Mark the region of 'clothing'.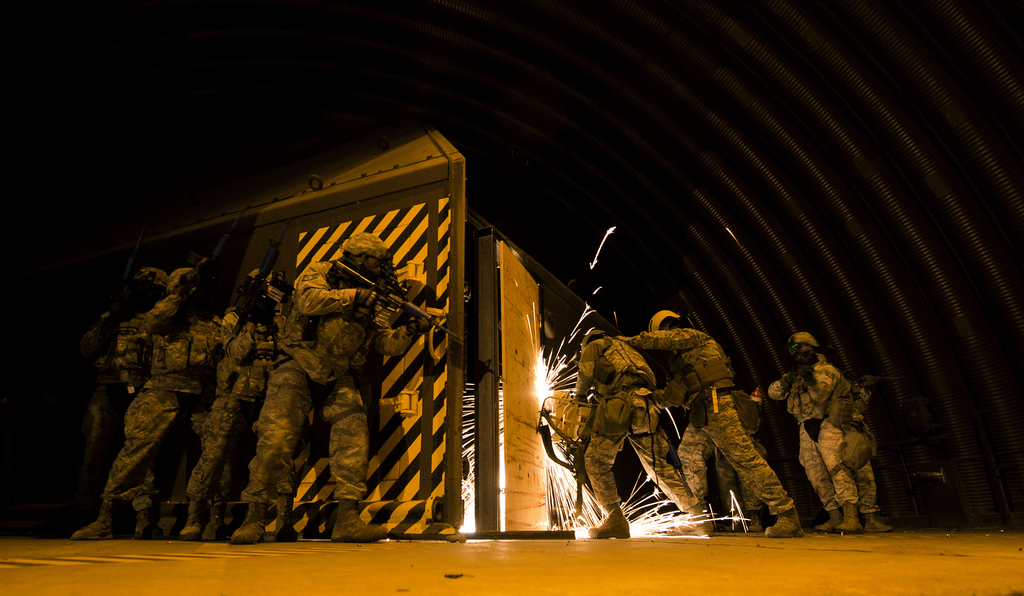
Region: bbox(252, 266, 410, 501).
